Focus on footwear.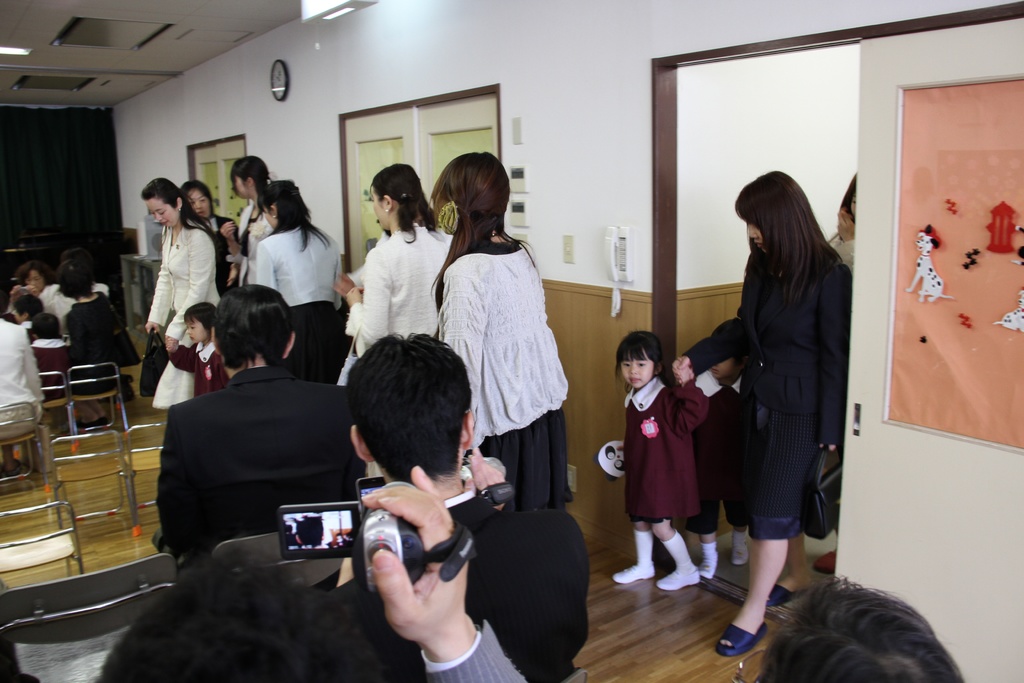
Focused at box(614, 563, 655, 580).
